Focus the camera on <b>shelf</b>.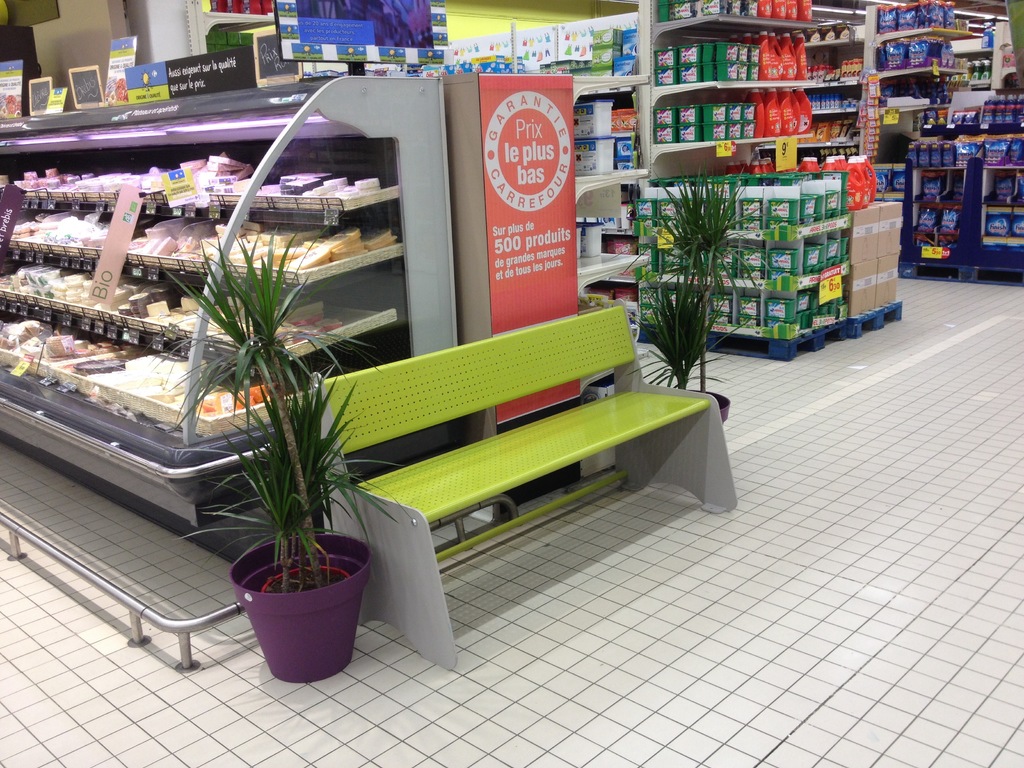
Focus region: [922,118,1023,138].
